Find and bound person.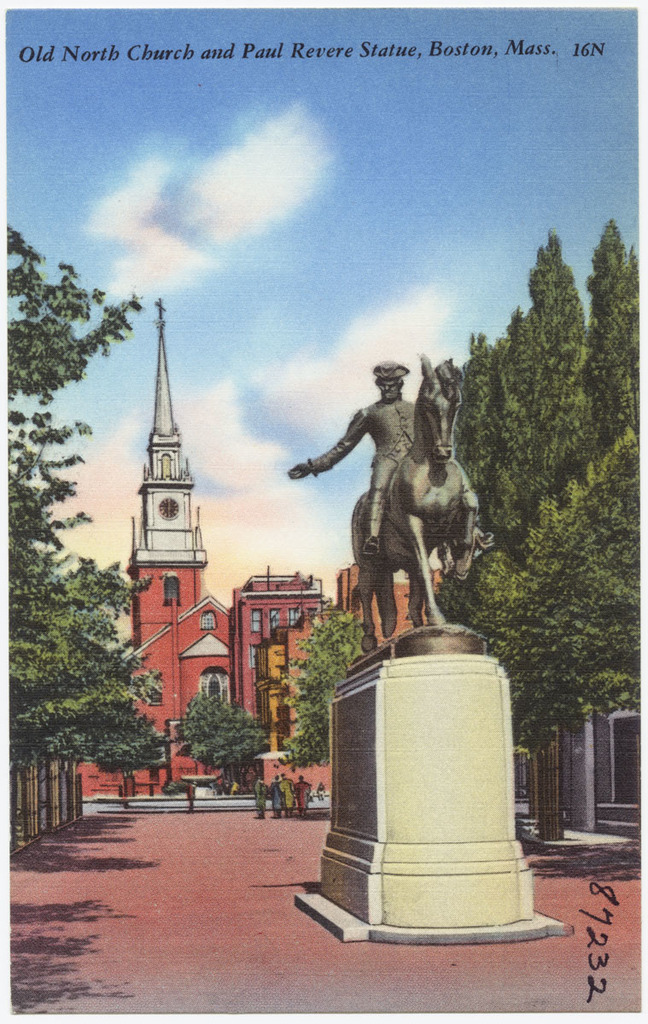
Bound: locate(278, 772, 294, 817).
